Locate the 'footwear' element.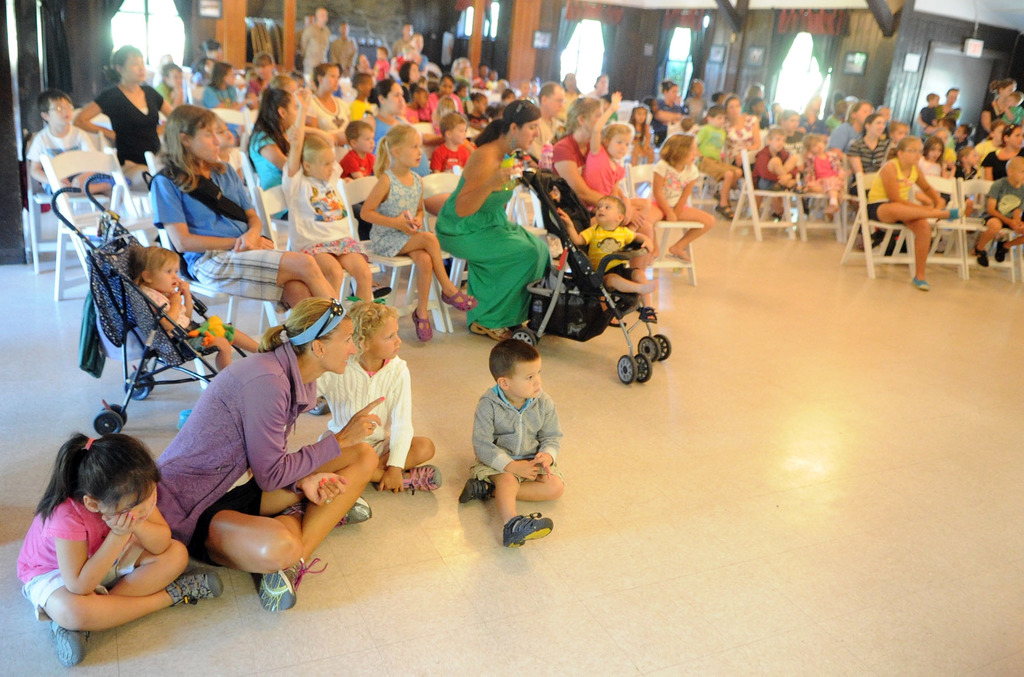
Element bbox: {"x1": 52, "y1": 621, "x2": 85, "y2": 669}.
